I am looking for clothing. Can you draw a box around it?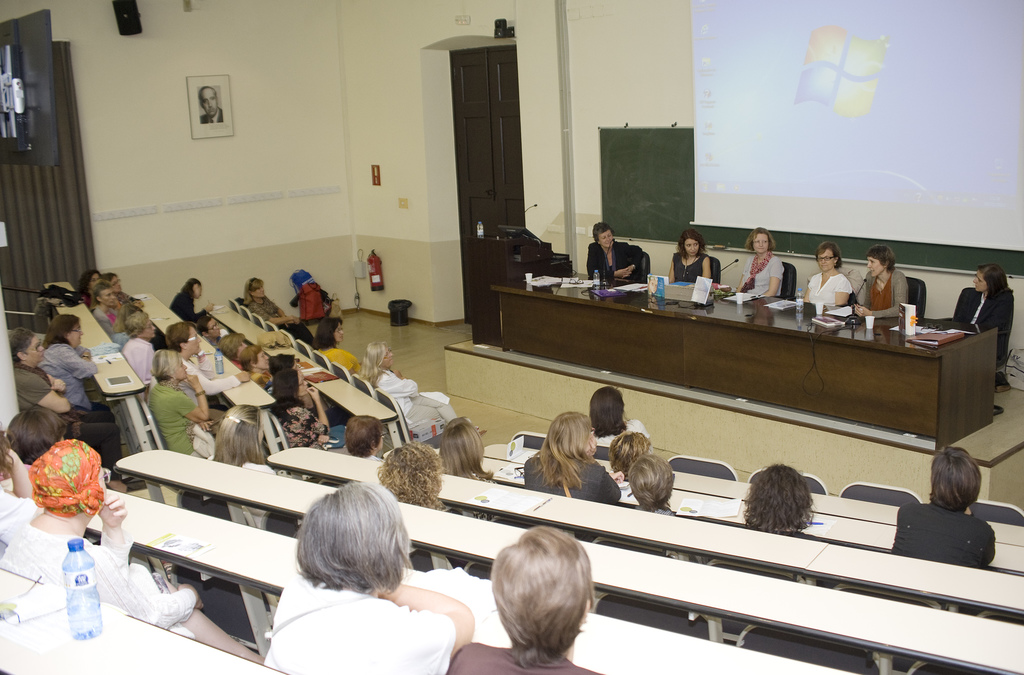
Sure, the bounding box is box(13, 365, 110, 440).
